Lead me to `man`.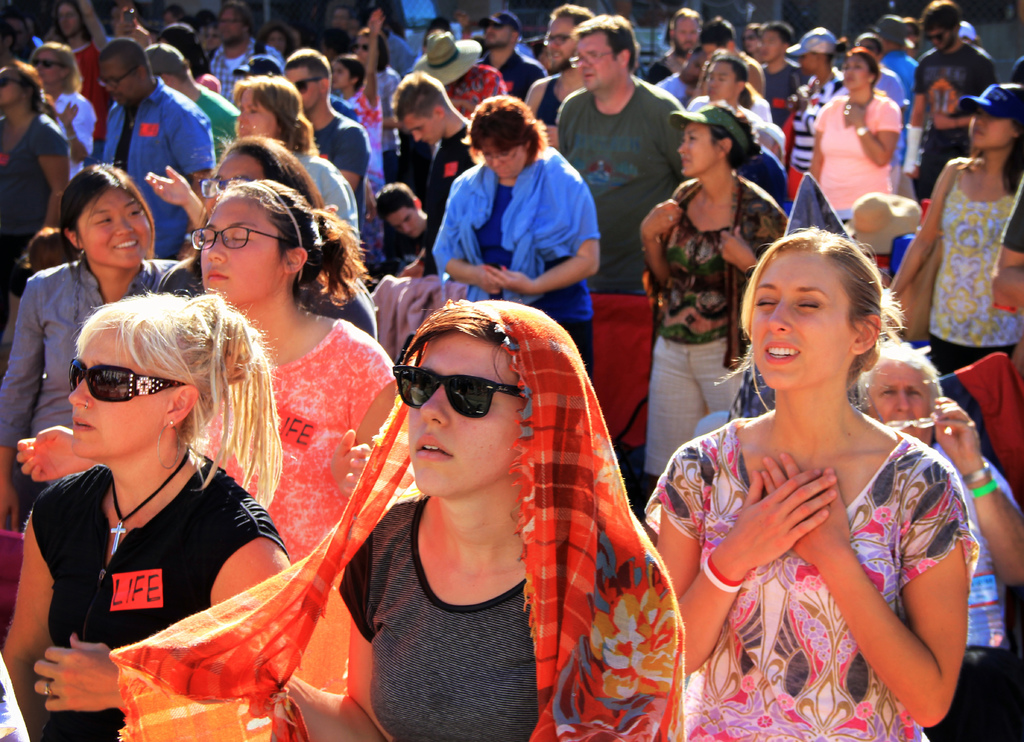
Lead to BBox(279, 51, 371, 236).
